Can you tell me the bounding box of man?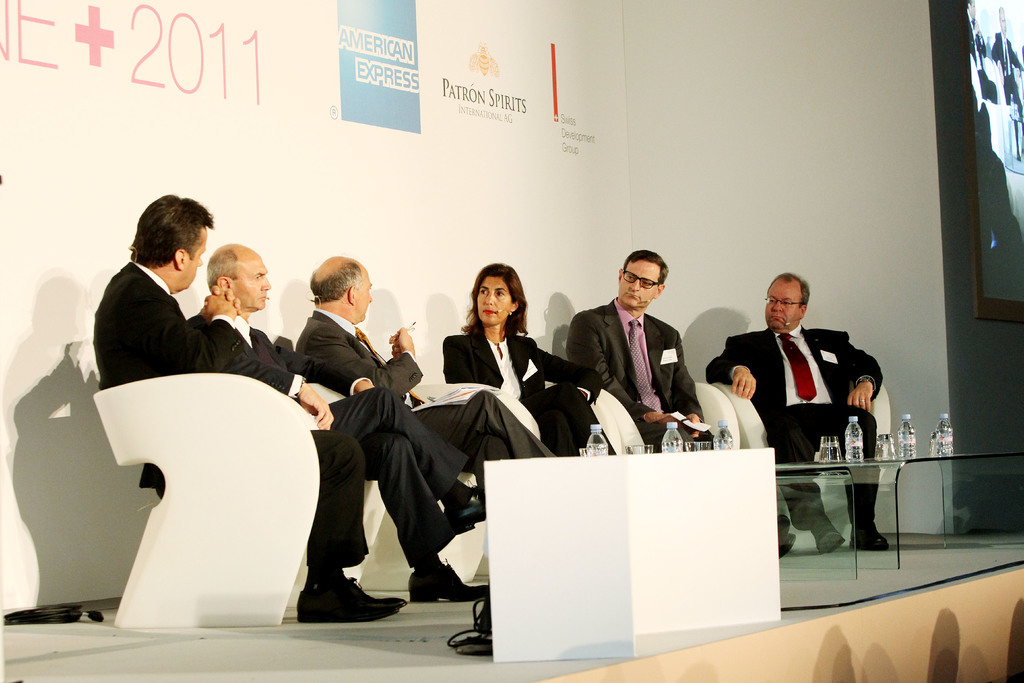
bbox=(295, 249, 561, 504).
